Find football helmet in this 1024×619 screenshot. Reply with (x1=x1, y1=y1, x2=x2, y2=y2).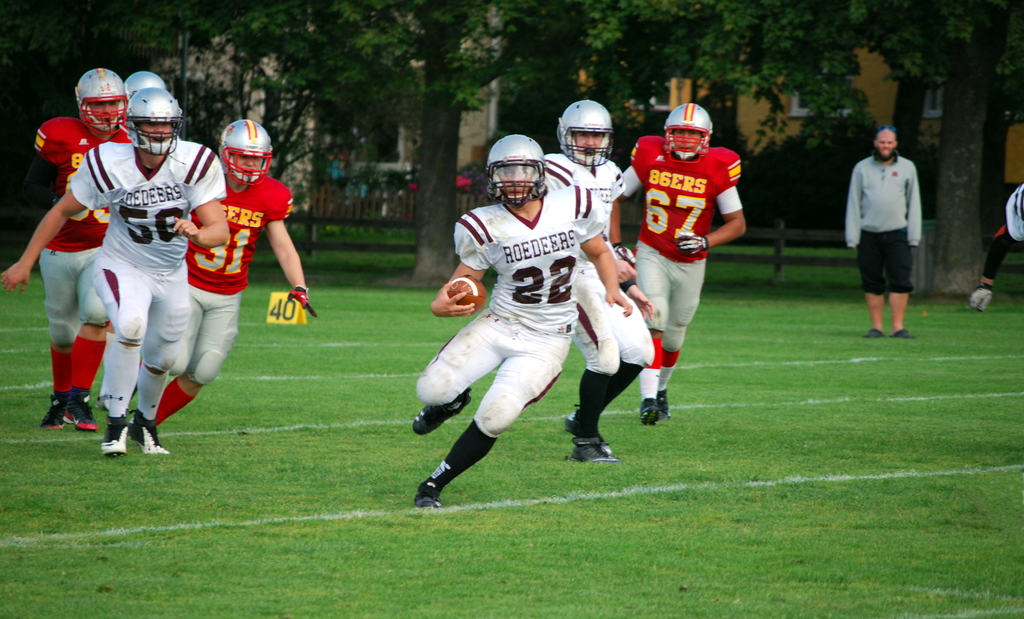
(x1=125, y1=86, x2=184, y2=155).
